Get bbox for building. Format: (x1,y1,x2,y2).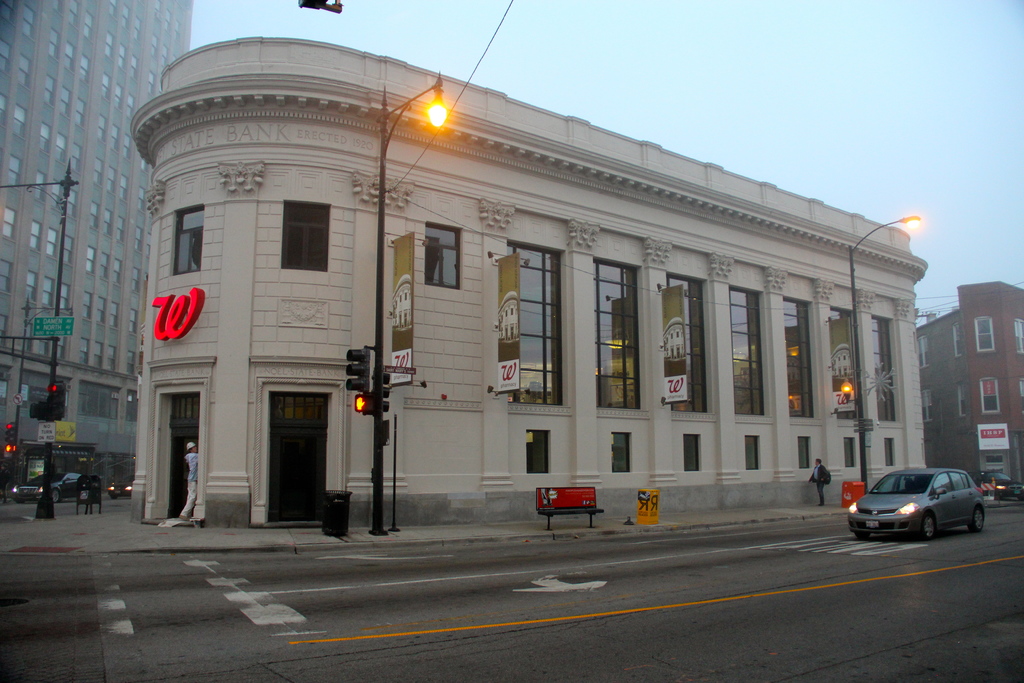
(124,34,931,533).
